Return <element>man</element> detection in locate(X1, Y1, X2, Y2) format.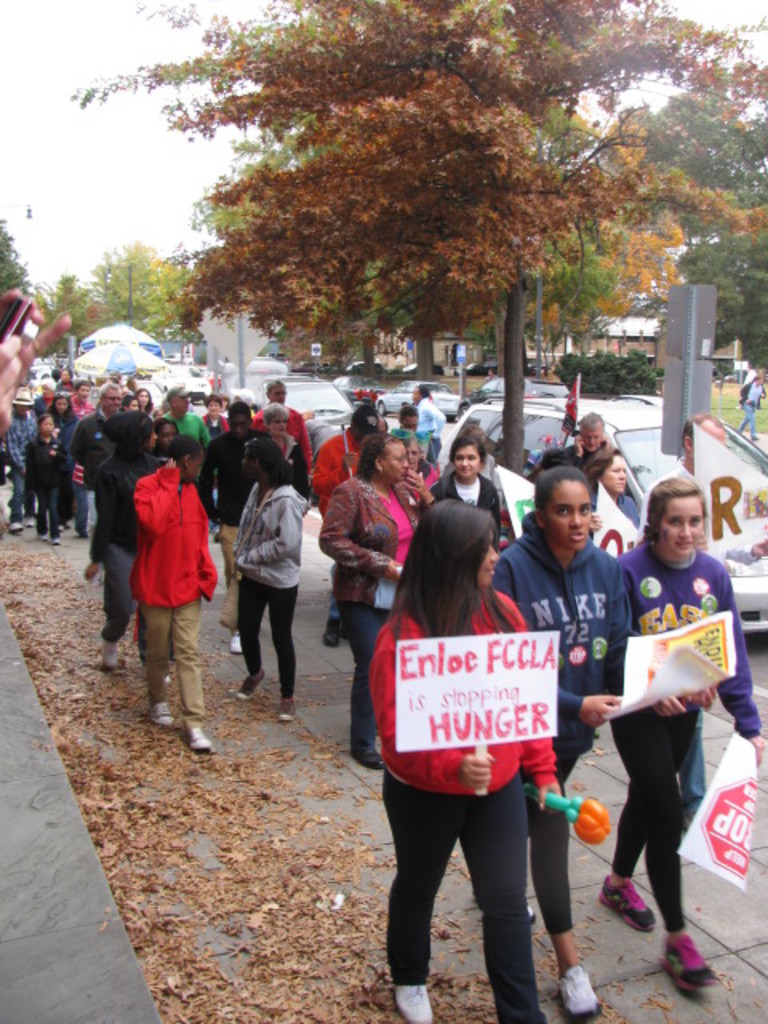
locate(536, 413, 618, 485).
